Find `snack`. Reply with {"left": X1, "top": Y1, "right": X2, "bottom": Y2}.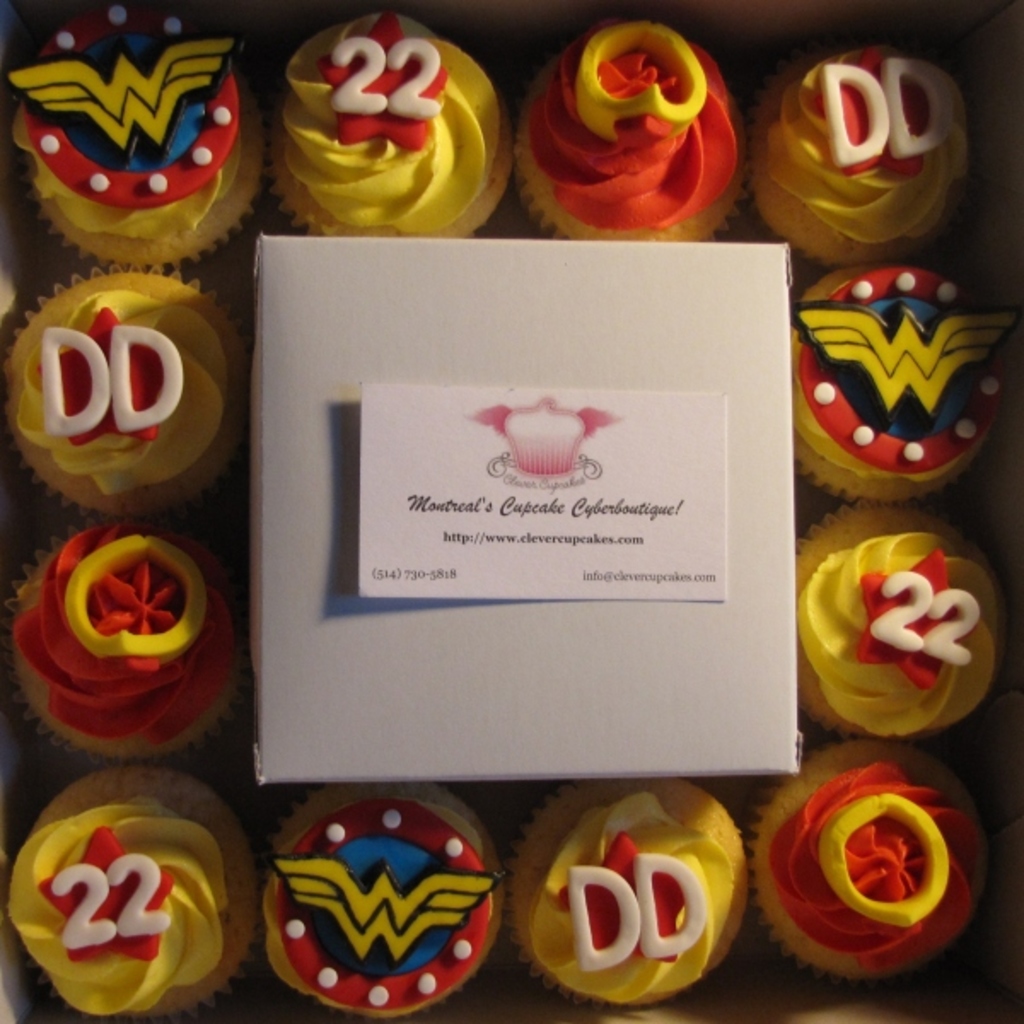
{"left": 751, "top": 44, "right": 973, "bottom": 259}.
